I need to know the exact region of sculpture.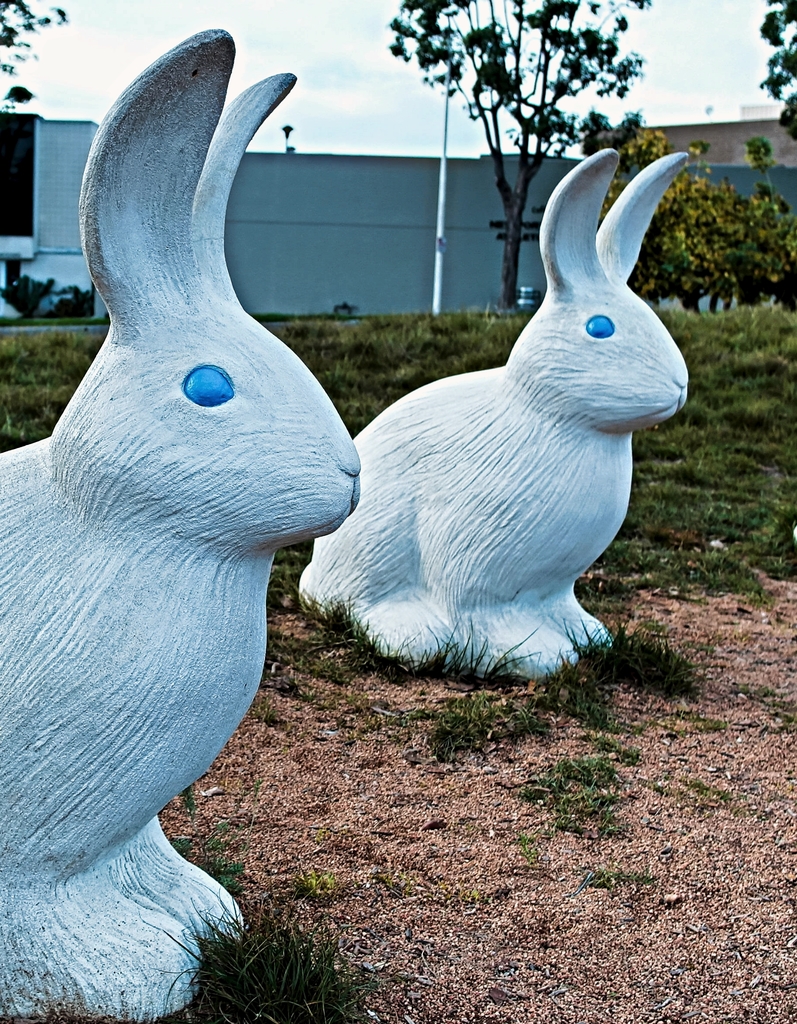
Region: <box>13,34,351,990</box>.
